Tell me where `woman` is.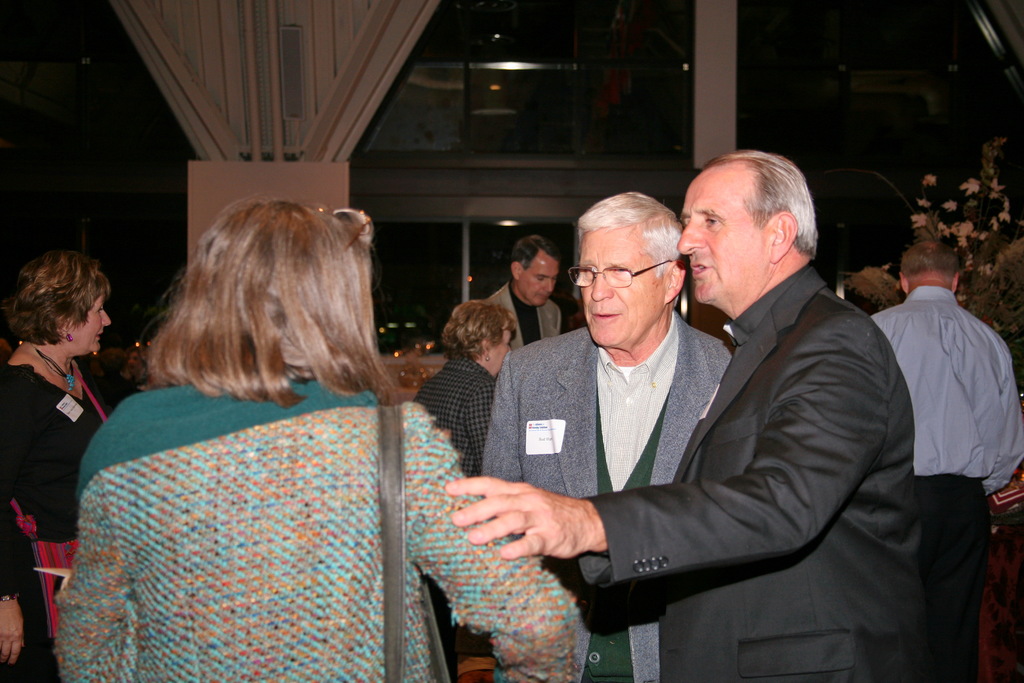
`woman` is at (0,245,130,613).
